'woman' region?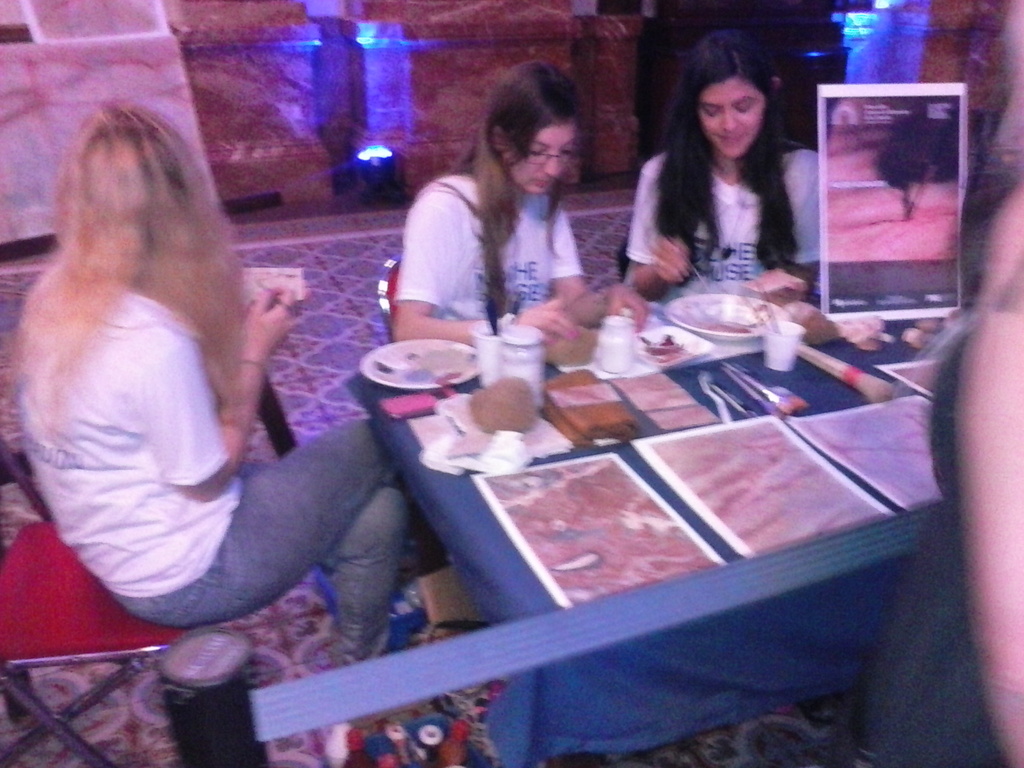
x1=387 y1=60 x2=654 y2=362
